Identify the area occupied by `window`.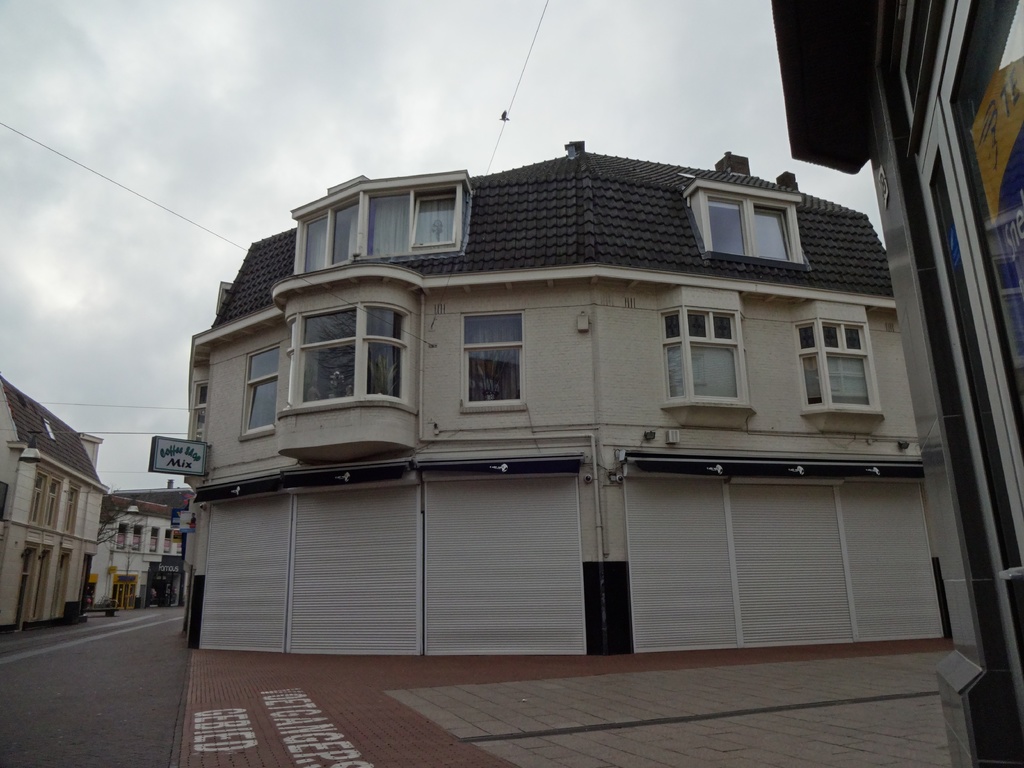
Area: Rect(29, 472, 55, 529).
